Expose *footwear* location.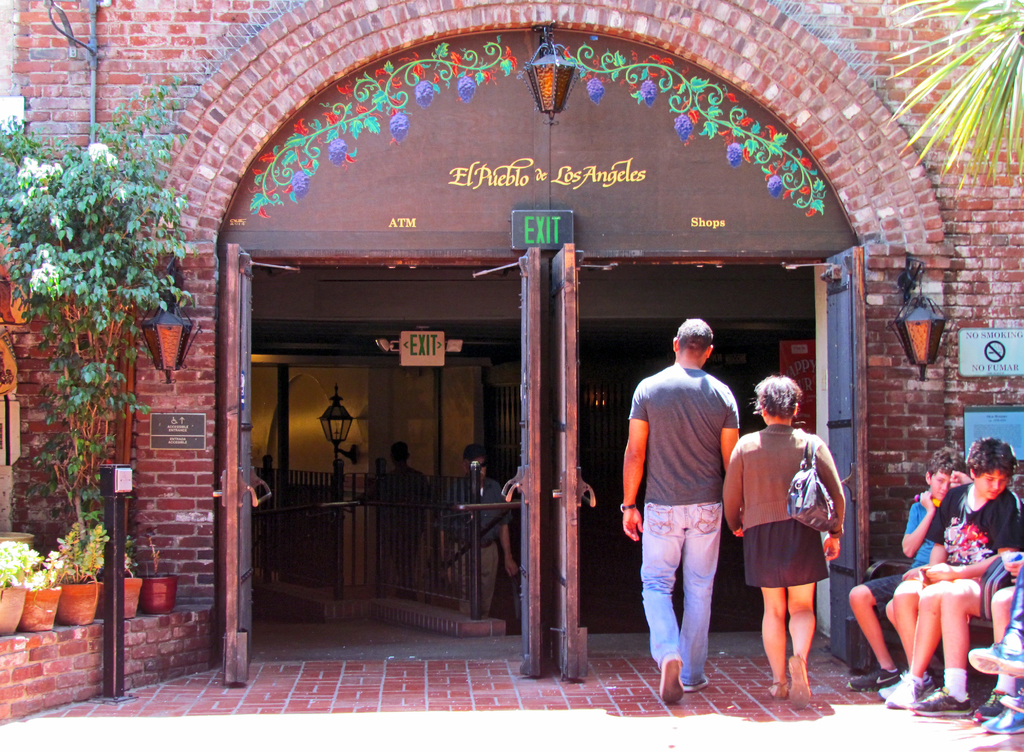
Exposed at <bbox>964, 691, 1012, 722</bbox>.
